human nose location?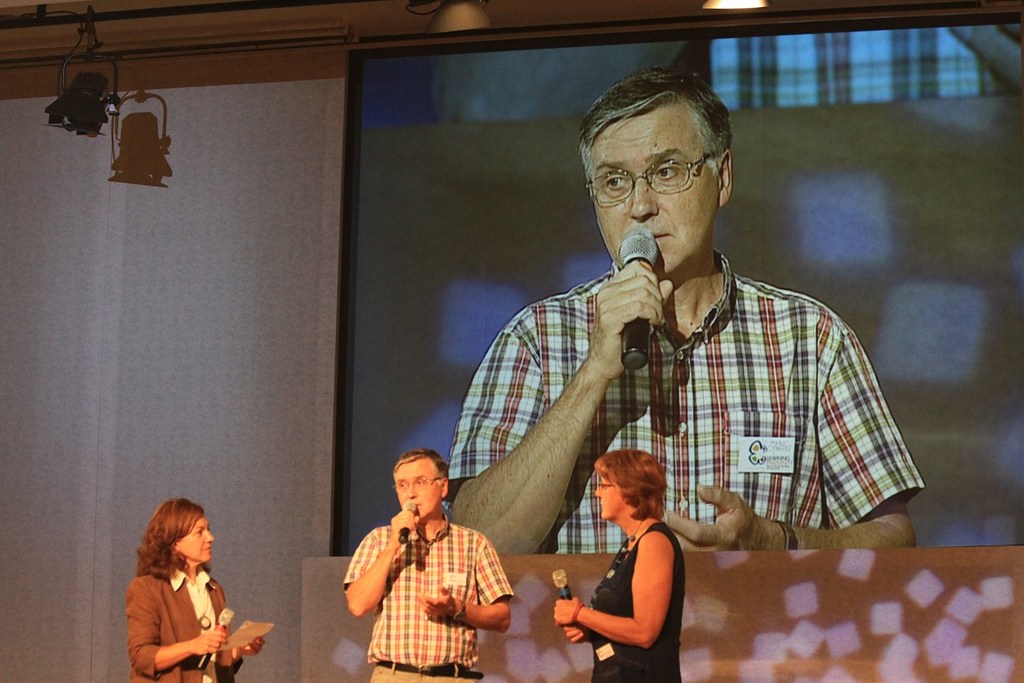
l=629, t=173, r=657, b=219
